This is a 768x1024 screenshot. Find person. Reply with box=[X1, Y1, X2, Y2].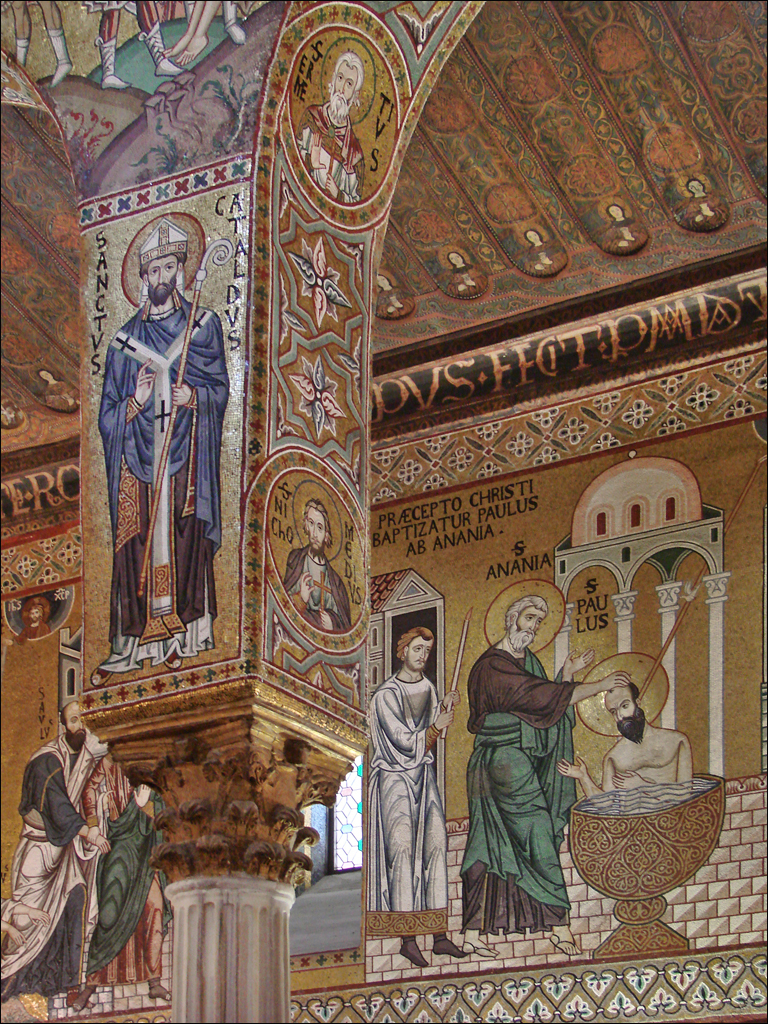
box=[367, 624, 468, 968].
